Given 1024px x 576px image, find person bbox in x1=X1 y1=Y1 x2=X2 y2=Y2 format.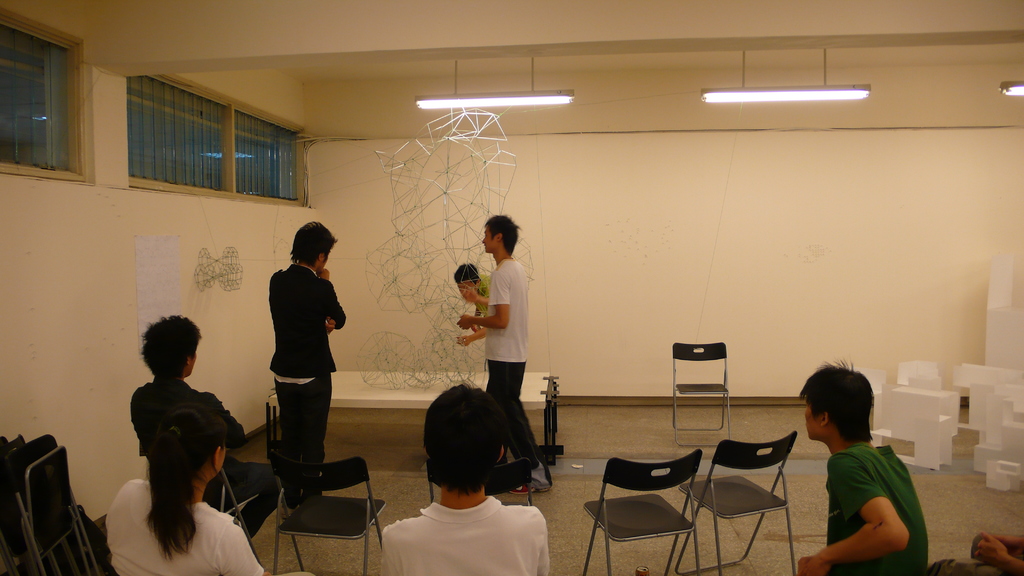
x1=109 y1=403 x2=268 y2=575.
